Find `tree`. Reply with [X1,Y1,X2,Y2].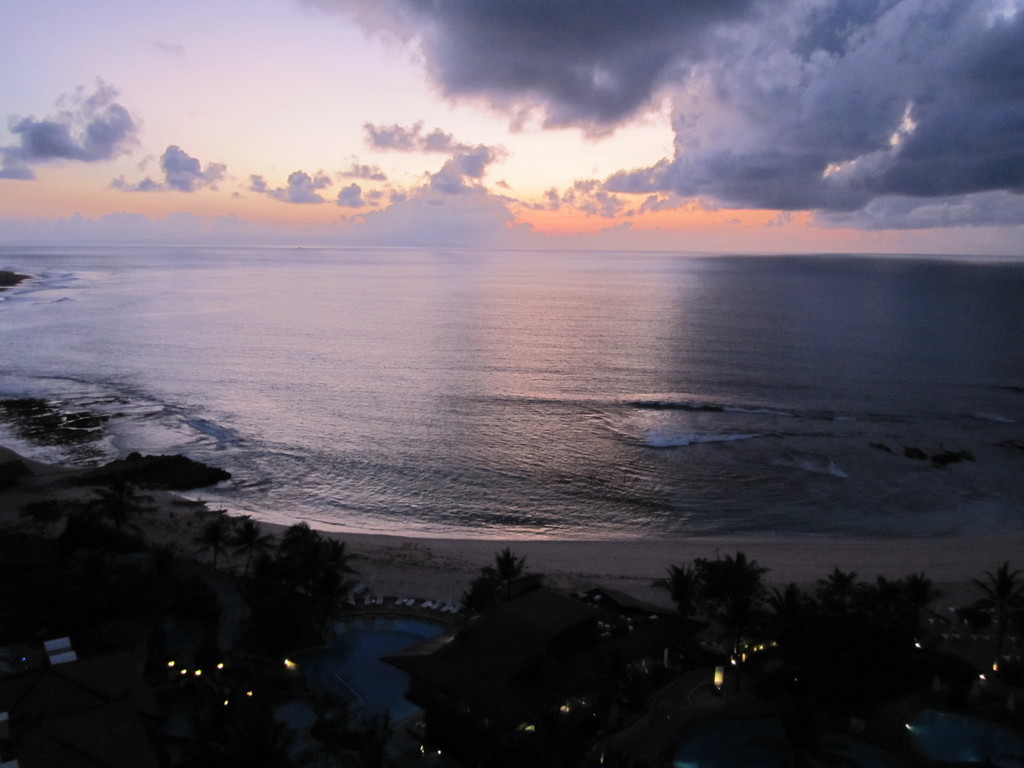
[89,474,150,550].
